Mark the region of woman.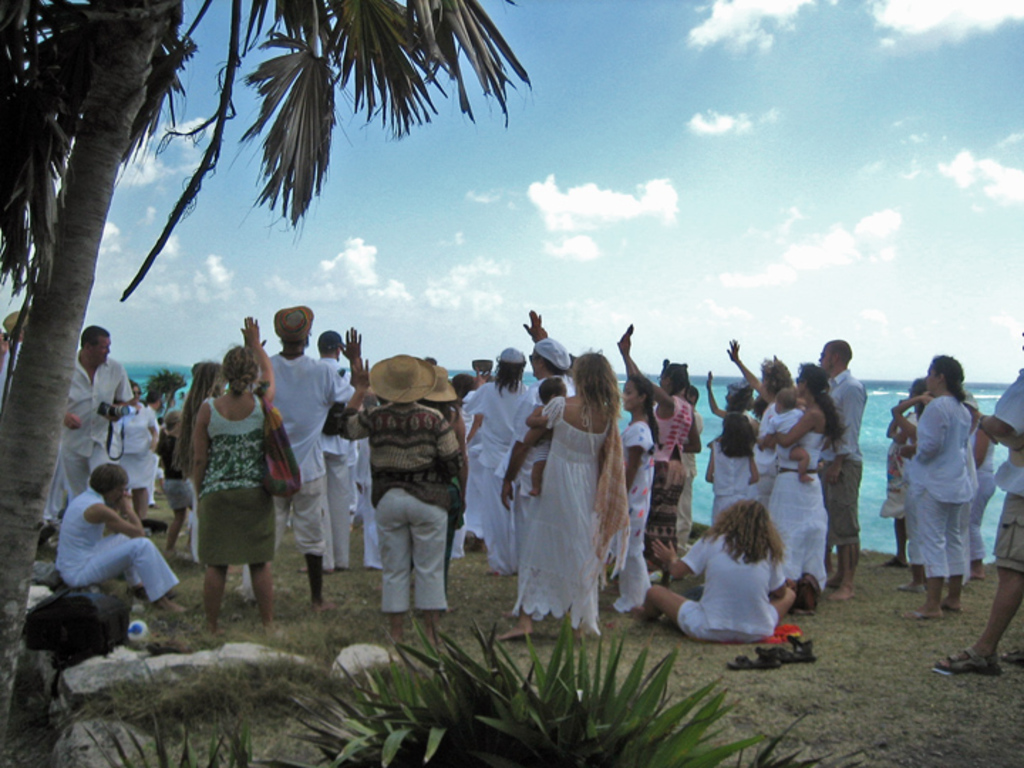
Region: bbox=[610, 381, 650, 607].
